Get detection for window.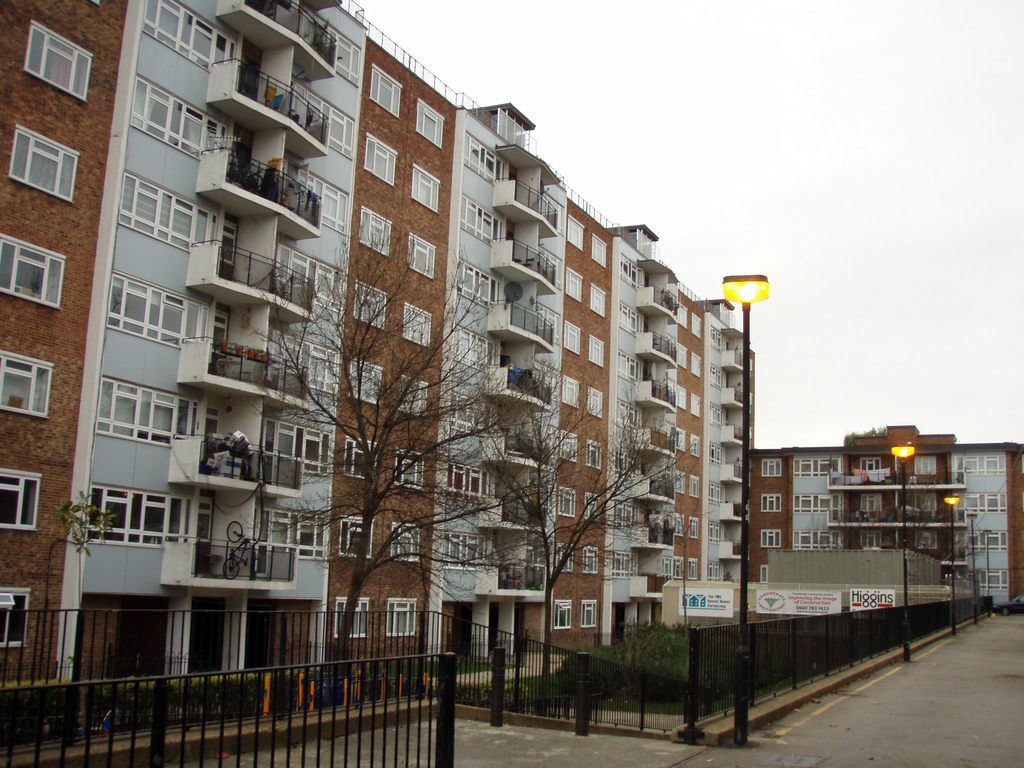
Detection: select_region(708, 517, 724, 540).
